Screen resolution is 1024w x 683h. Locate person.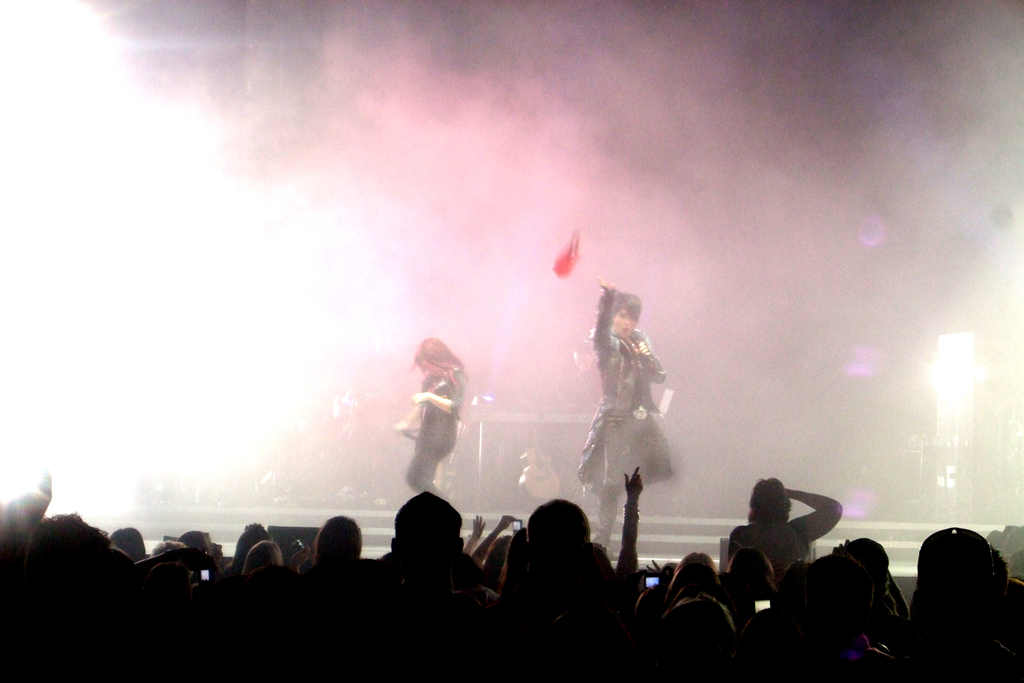
rect(575, 272, 676, 546).
